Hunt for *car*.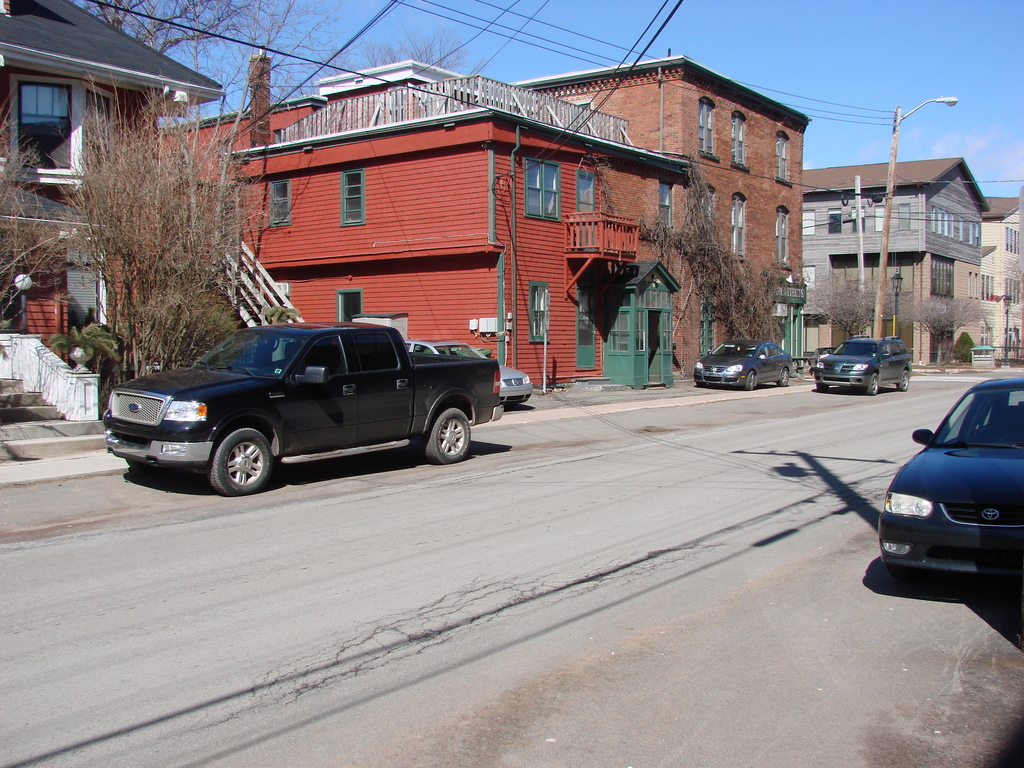
Hunted down at box=[409, 339, 532, 405].
